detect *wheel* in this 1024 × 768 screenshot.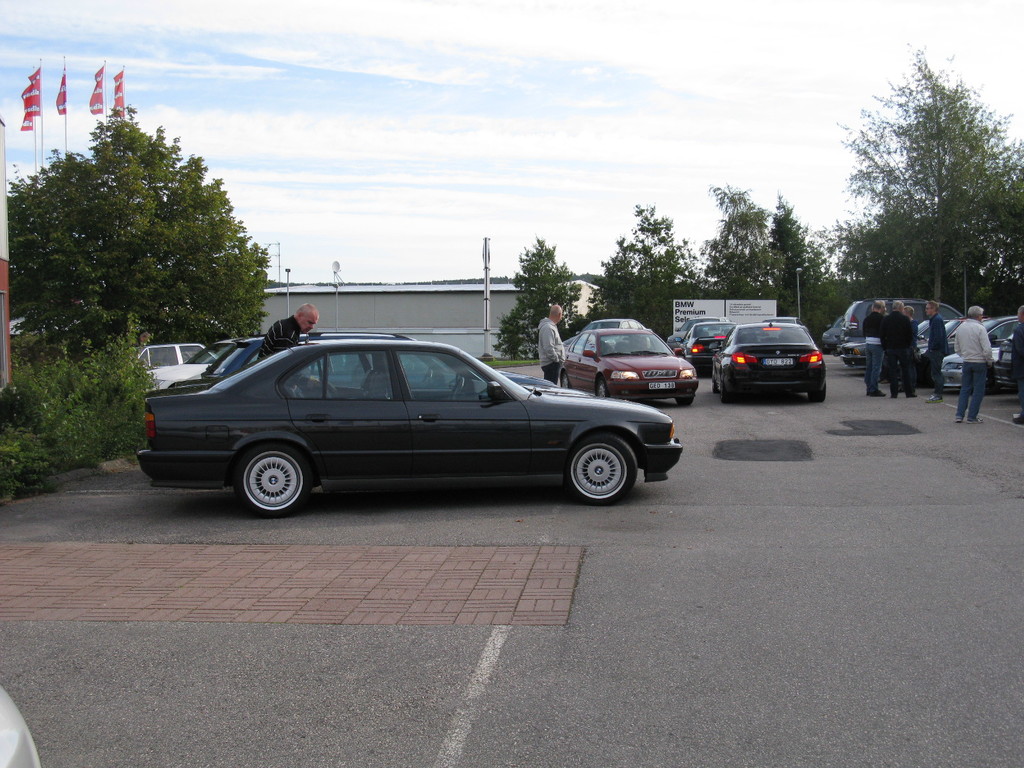
Detection: crop(986, 369, 997, 393).
